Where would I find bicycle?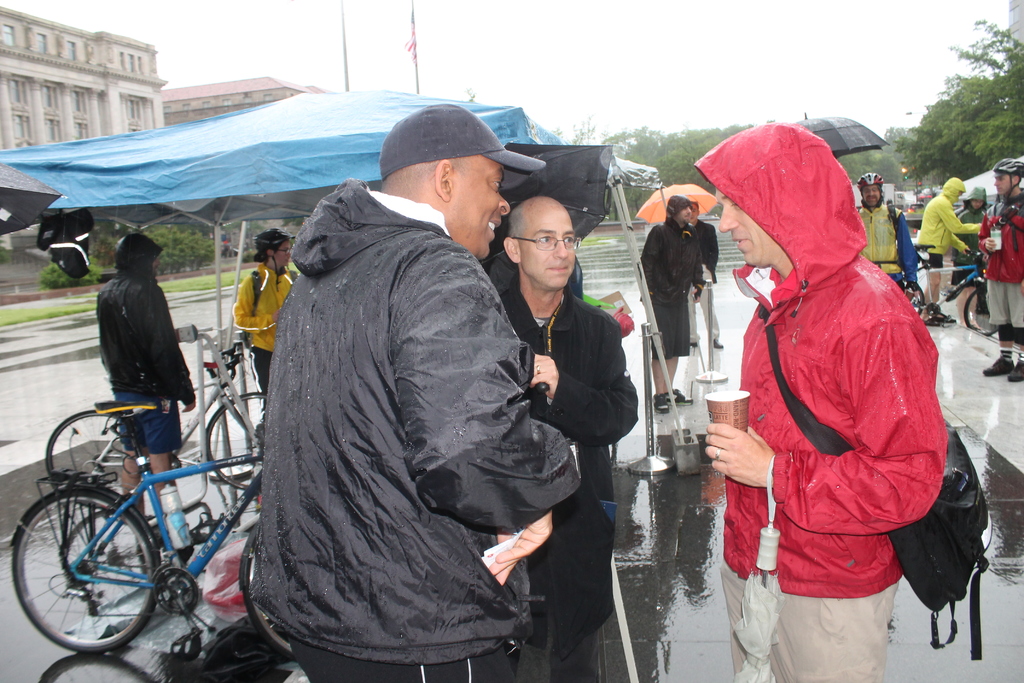
At select_region(45, 337, 273, 516).
